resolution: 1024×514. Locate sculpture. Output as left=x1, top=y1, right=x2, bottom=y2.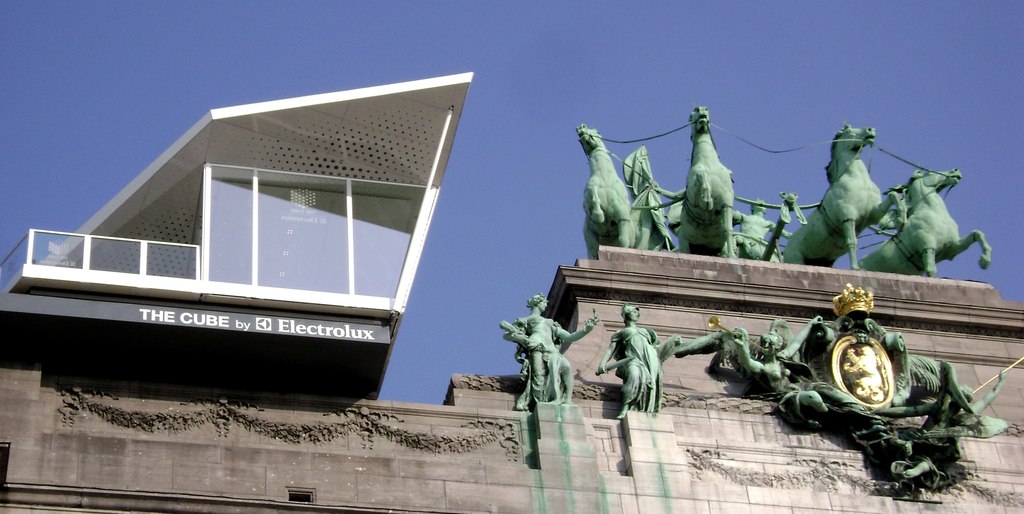
left=495, top=294, right=607, bottom=414.
